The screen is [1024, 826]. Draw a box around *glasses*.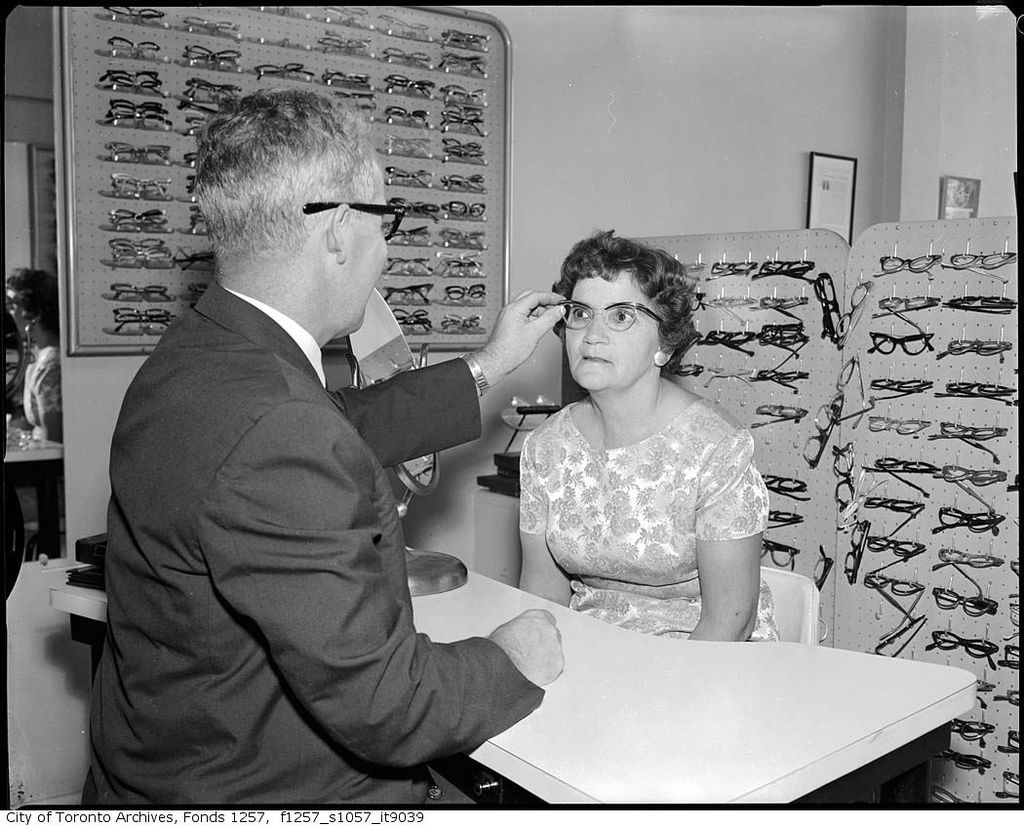
{"left": 924, "top": 581, "right": 1003, "bottom": 616}.
